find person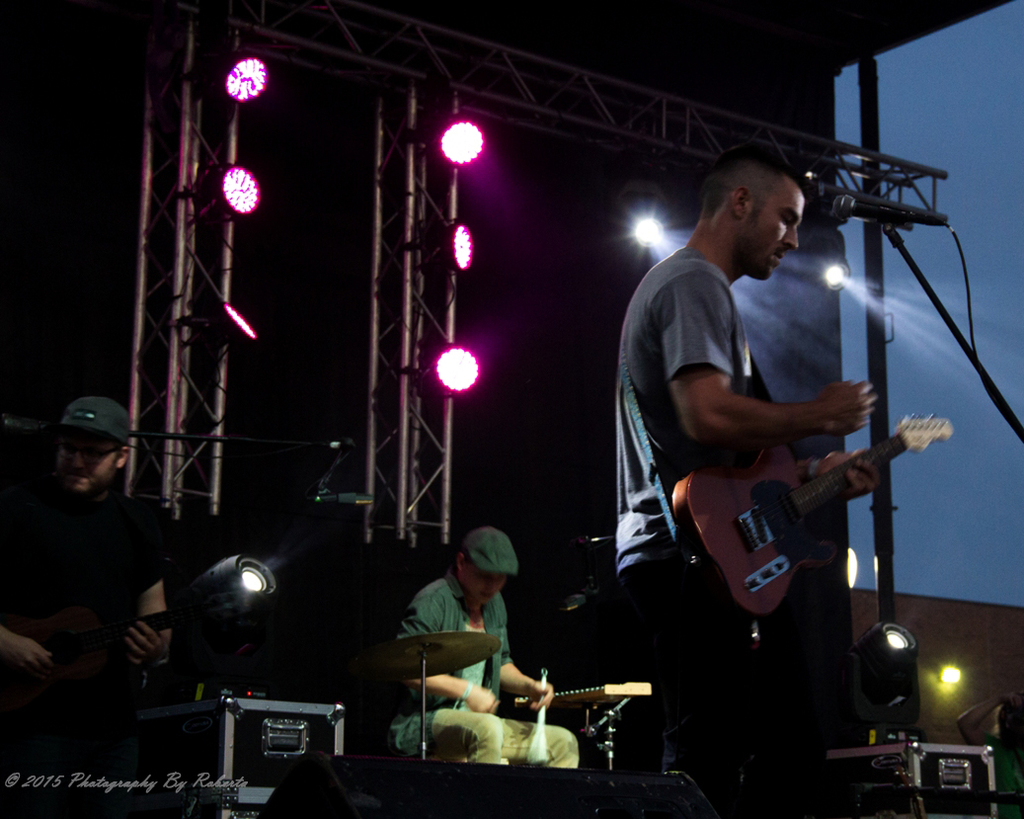
<bbox>955, 696, 1023, 818</bbox>
